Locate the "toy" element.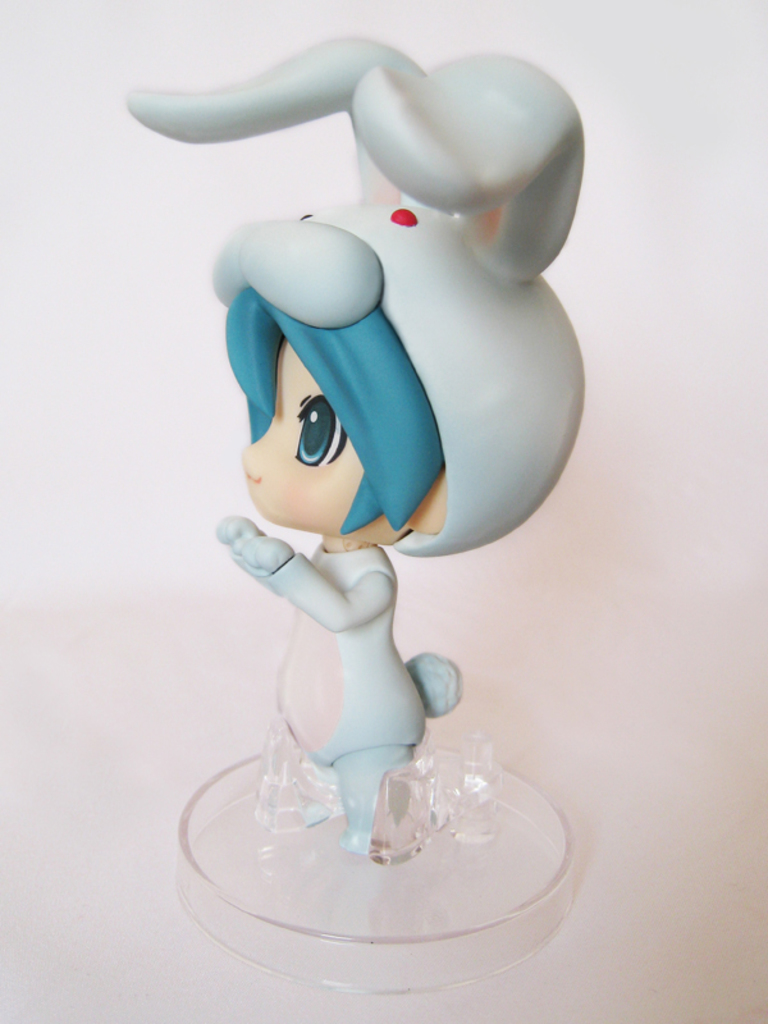
Element bbox: [132,24,613,941].
